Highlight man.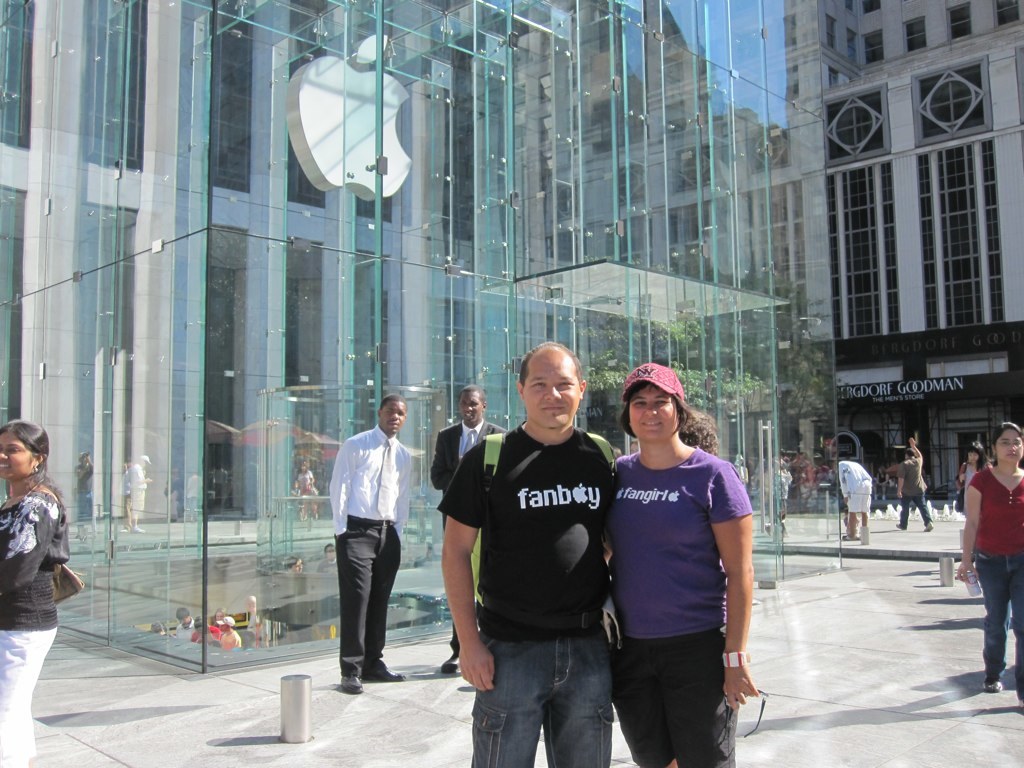
Highlighted region: select_region(433, 336, 622, 767).
